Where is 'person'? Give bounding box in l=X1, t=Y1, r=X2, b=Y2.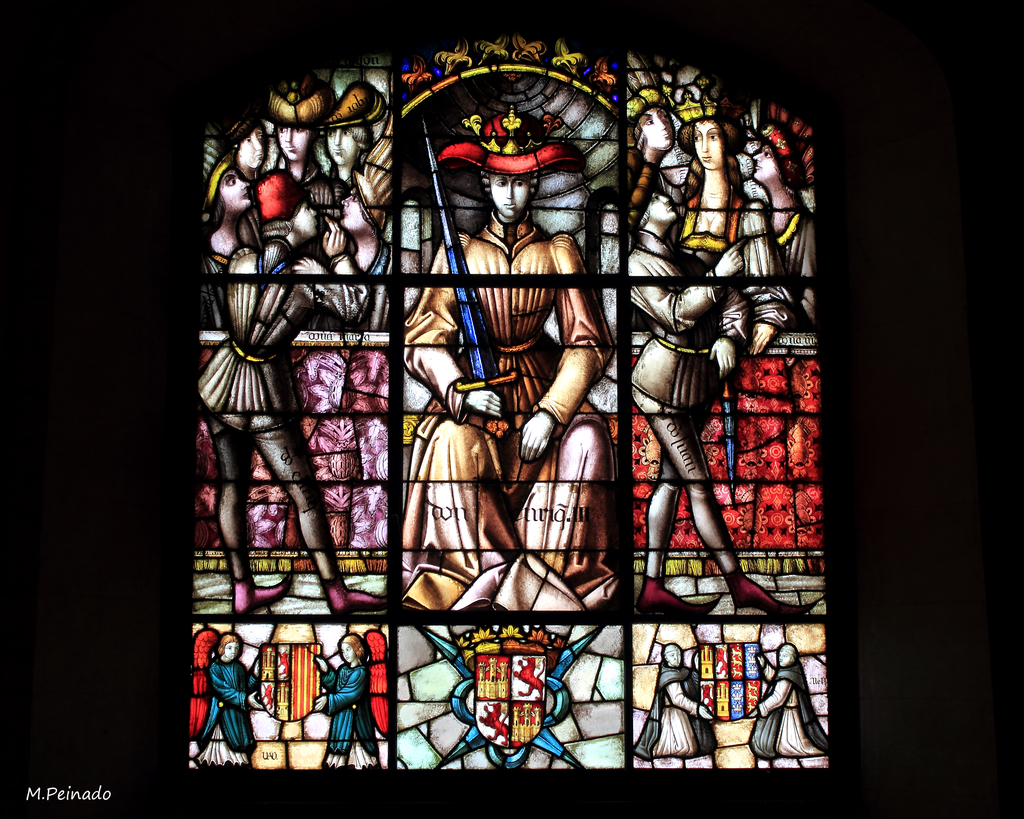
l=749, t=98, r=815, b=333.
